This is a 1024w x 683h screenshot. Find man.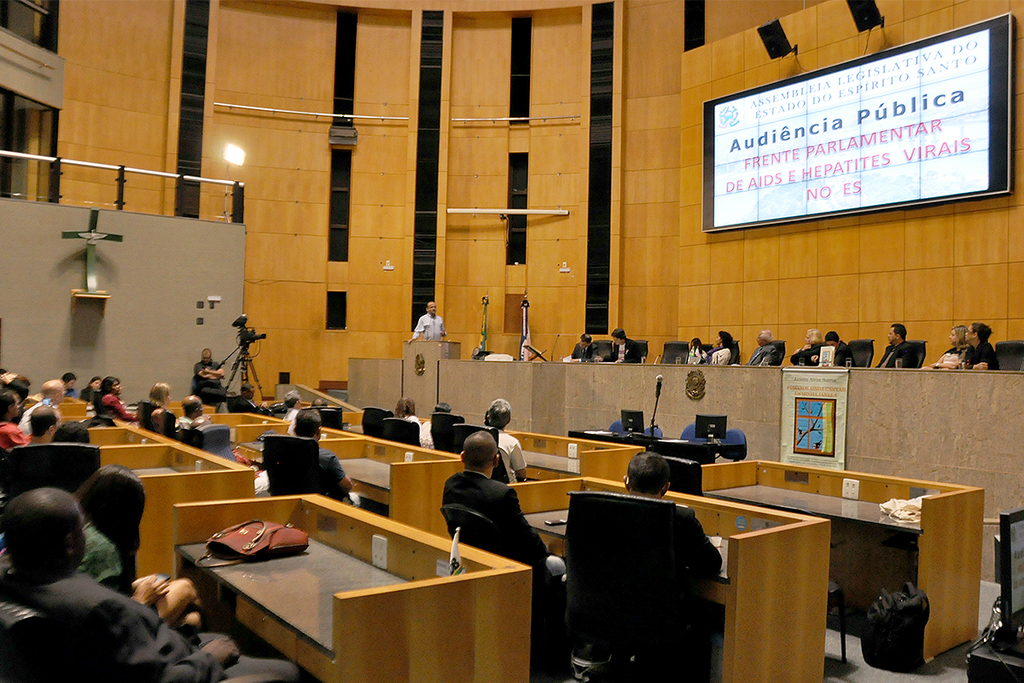
Bounding box: Rect(290, 412, 364, 503).
